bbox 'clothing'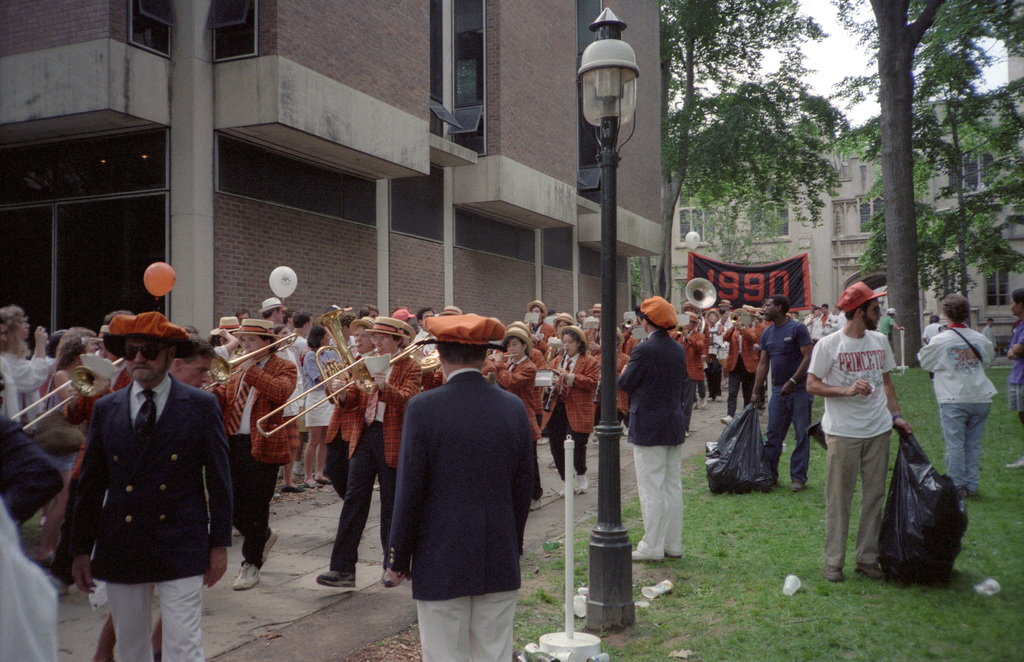
bbox=(53, 351, 230, 638)
